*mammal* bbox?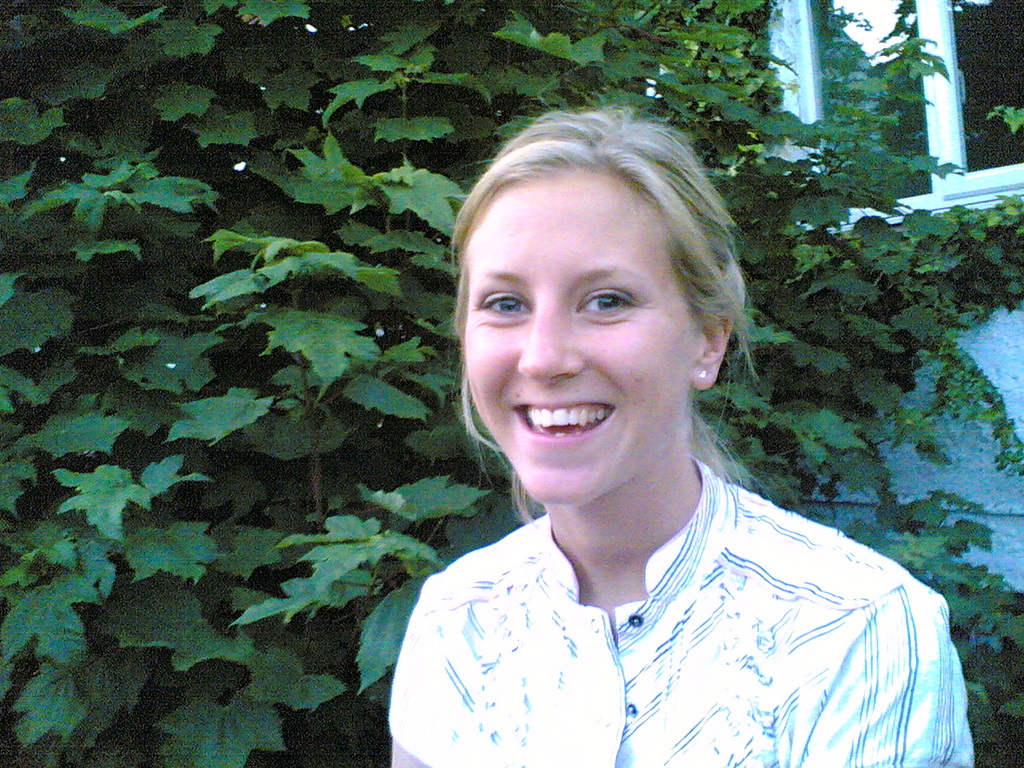
{"left": 310, "top": 199, "right": 993, "bottom": 767}
